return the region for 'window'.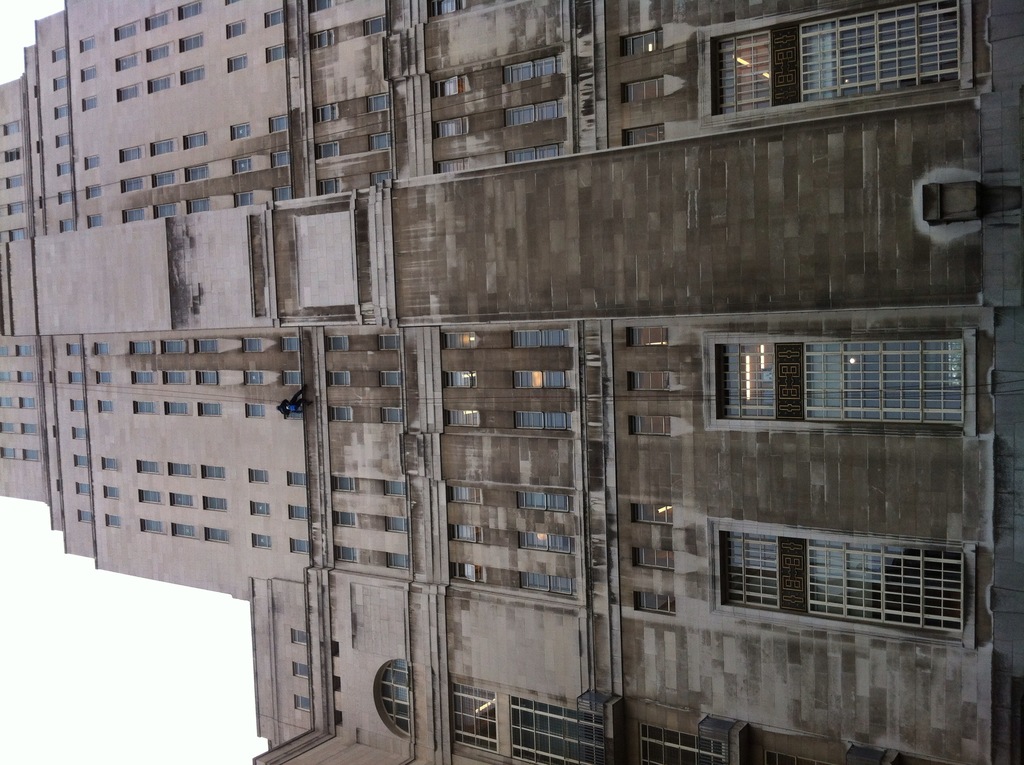
<region>51, 46, 64, 66</region>.
